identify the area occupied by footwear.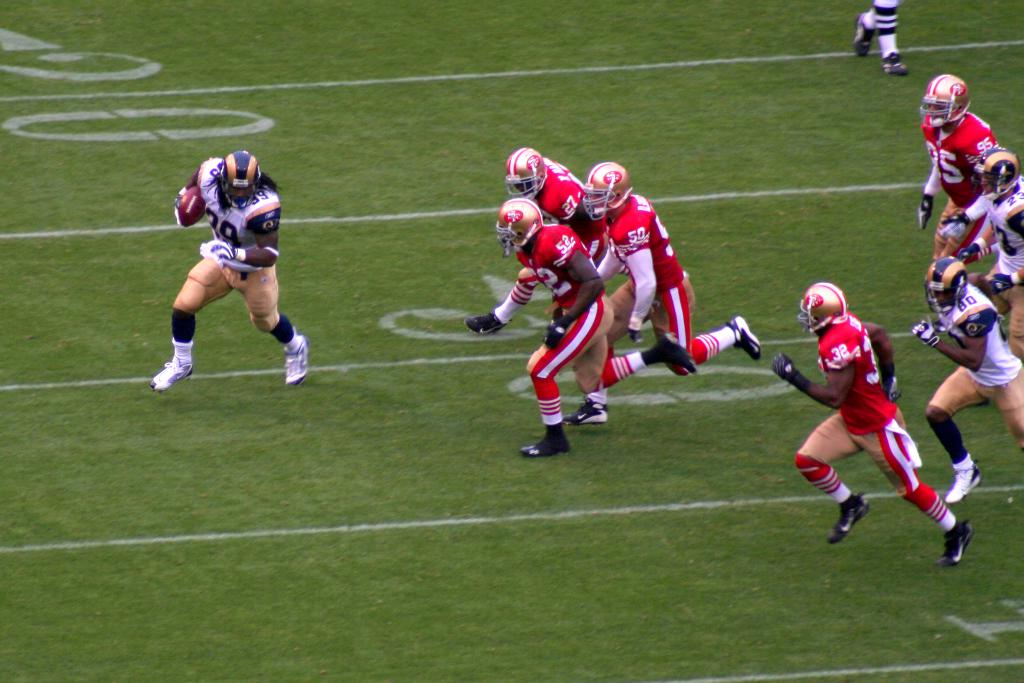
Area: locate(280, 332, 305, 385).
